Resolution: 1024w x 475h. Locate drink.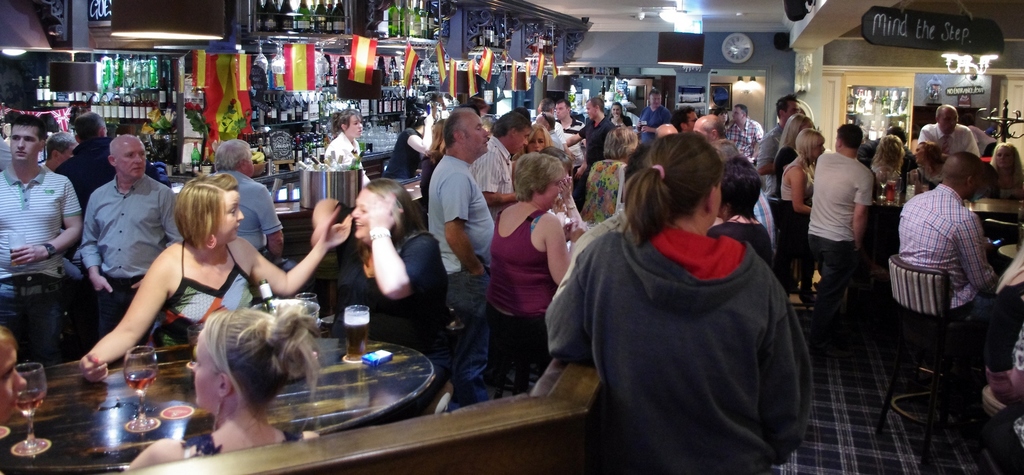
<box>885,179,895,202</box>.
